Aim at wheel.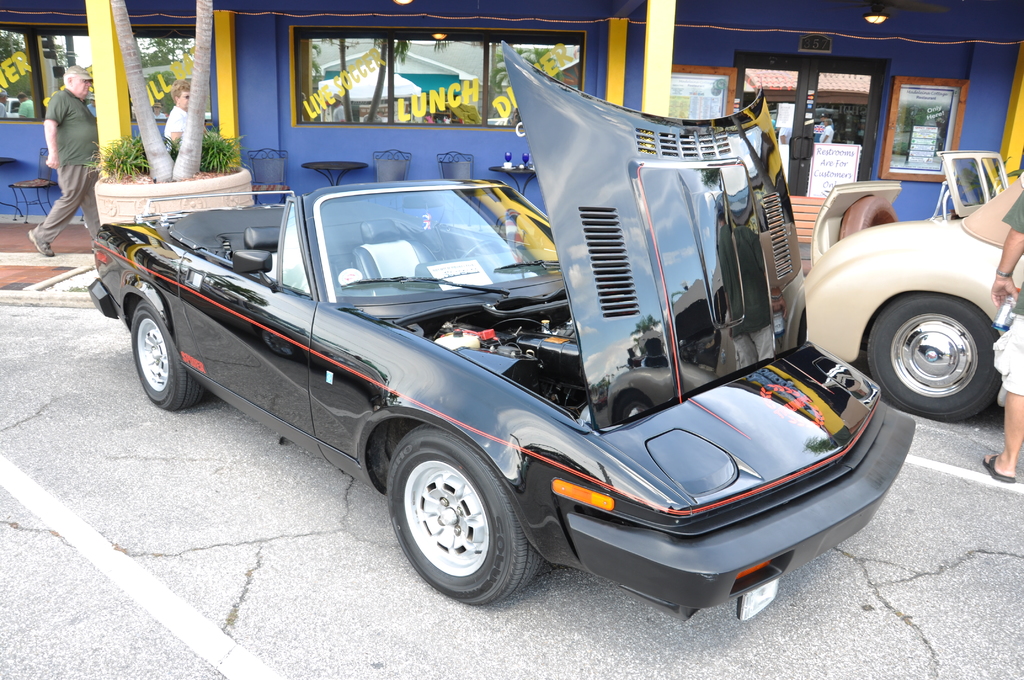
Aimed at bbox=[378, 436, 530, 603].
